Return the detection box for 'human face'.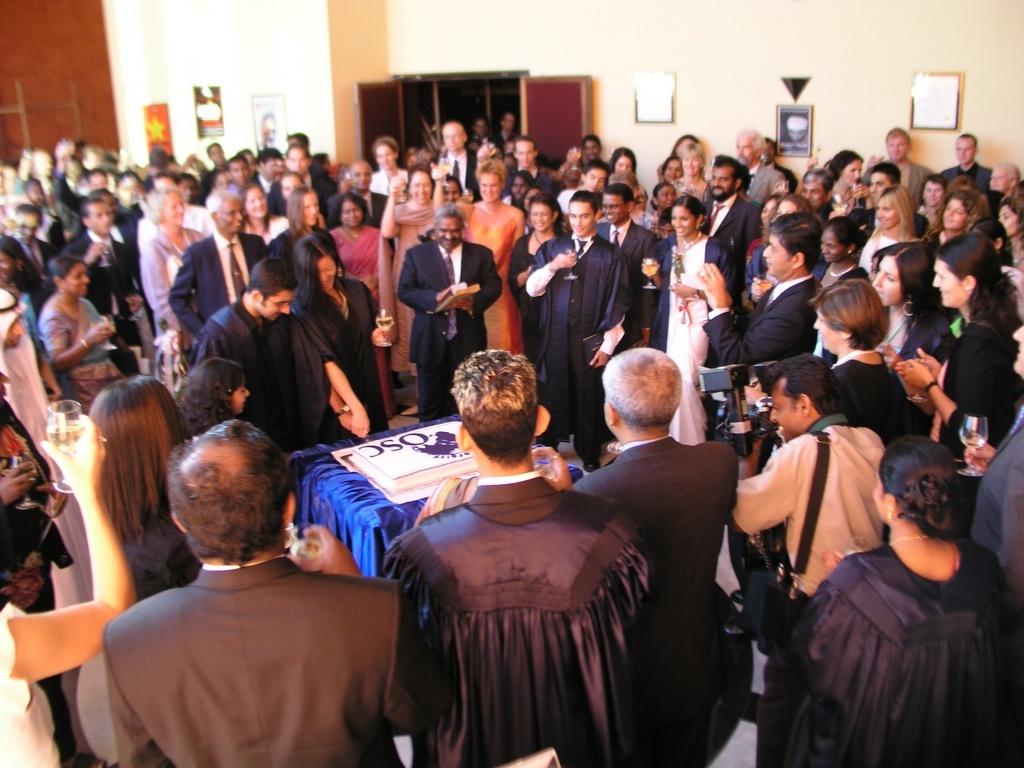
x1=482, y1=170, x2=500, y2=197.
